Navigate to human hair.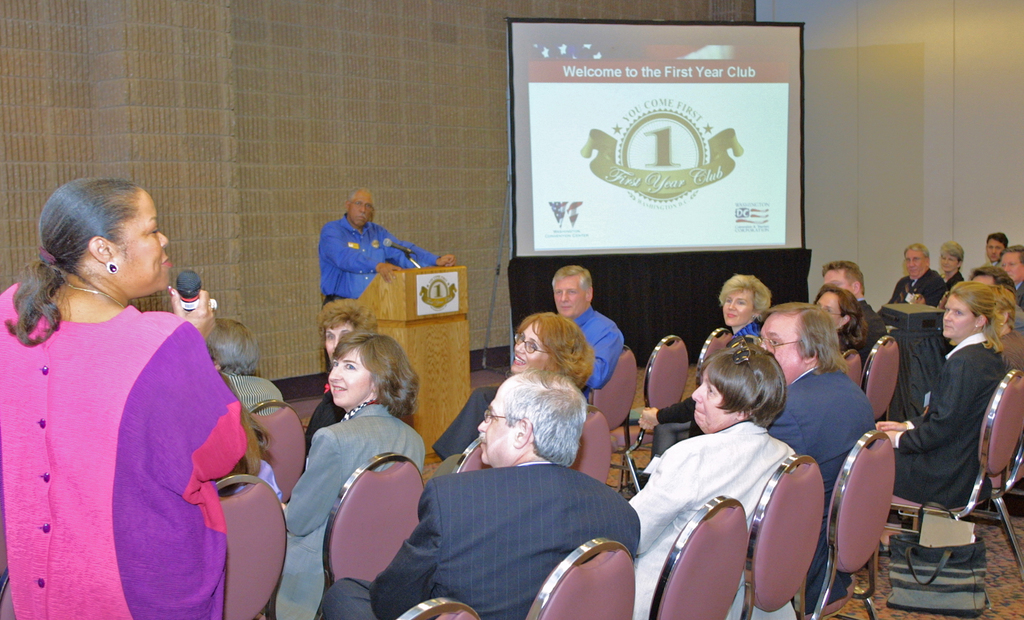
Navigation target: [12,174,157,318].
